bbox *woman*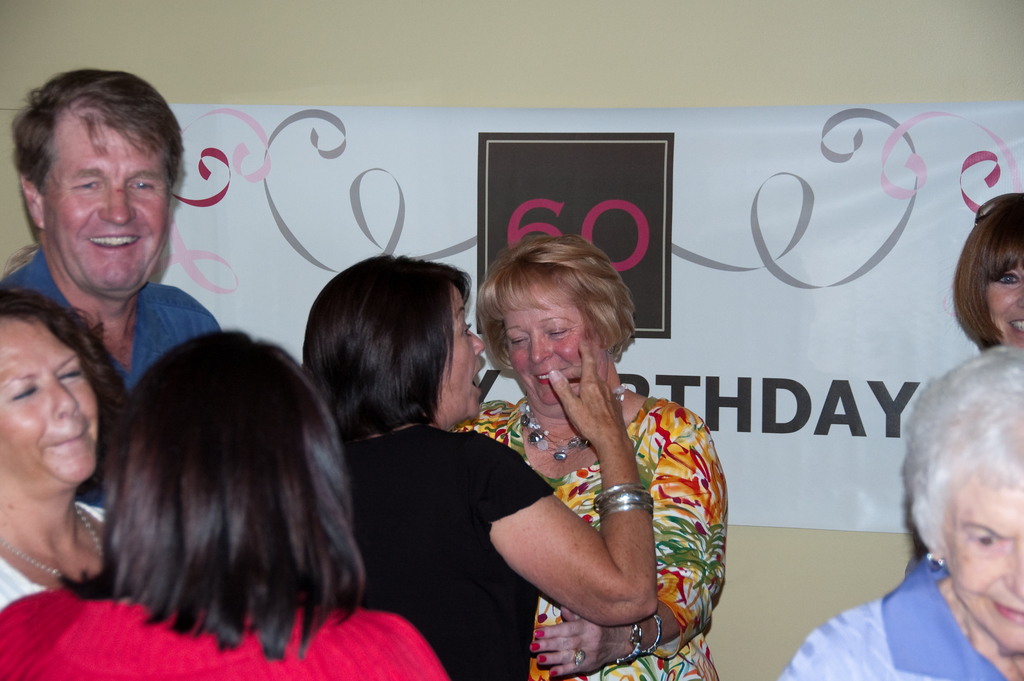
left=955, top=184, right=1023, bottom=356
